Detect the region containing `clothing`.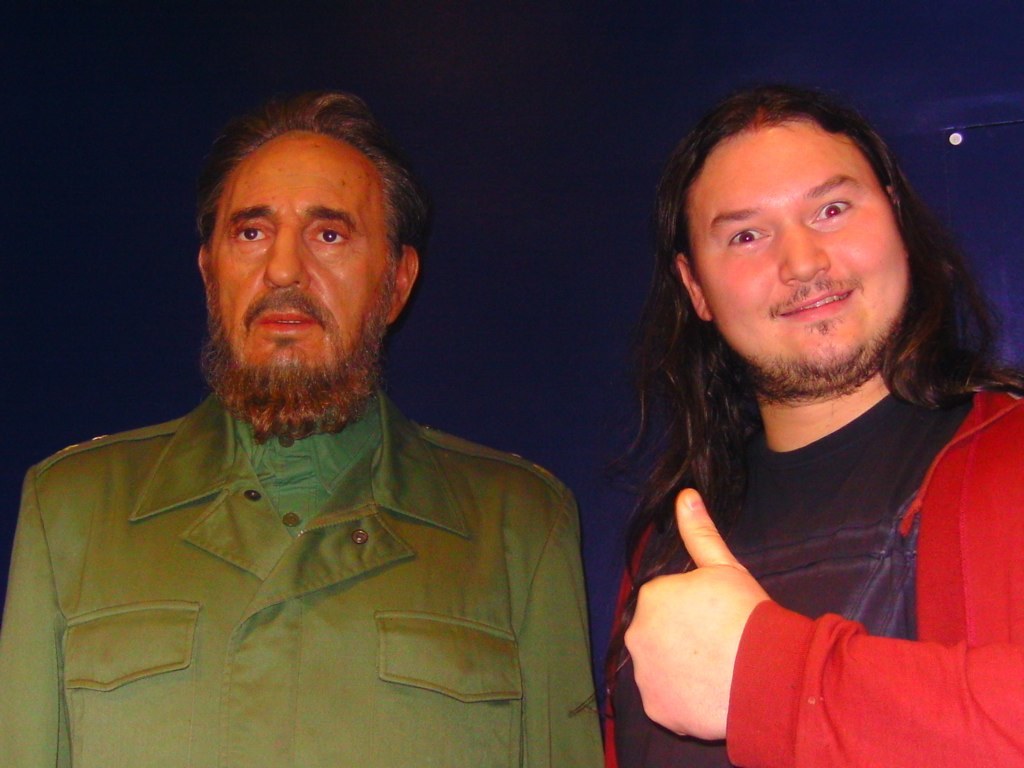
595:364:1023:760.
